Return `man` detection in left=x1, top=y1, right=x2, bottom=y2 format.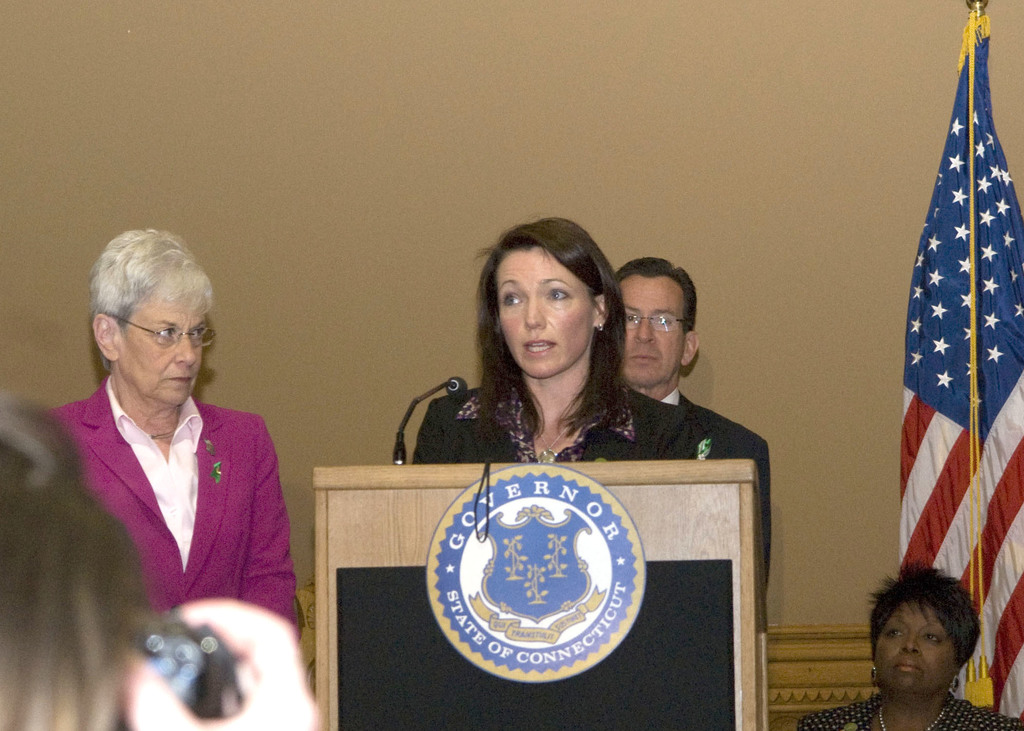
left=583, top=257, right=755, bottom=499.
